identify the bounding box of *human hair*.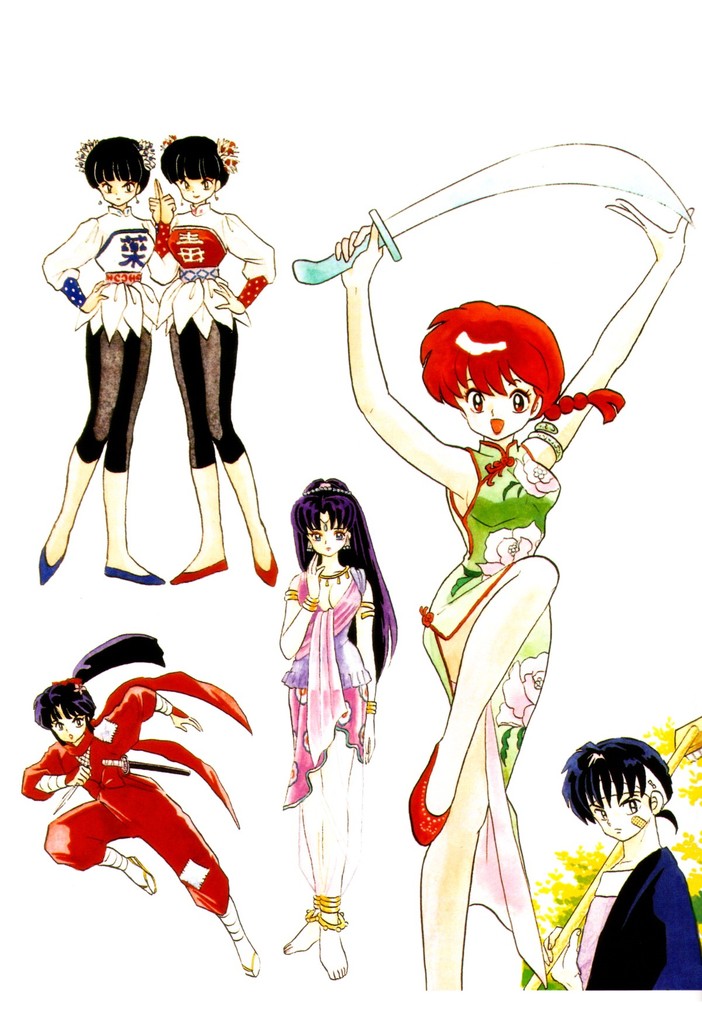
l=290, t=476, r=402, b=675.
